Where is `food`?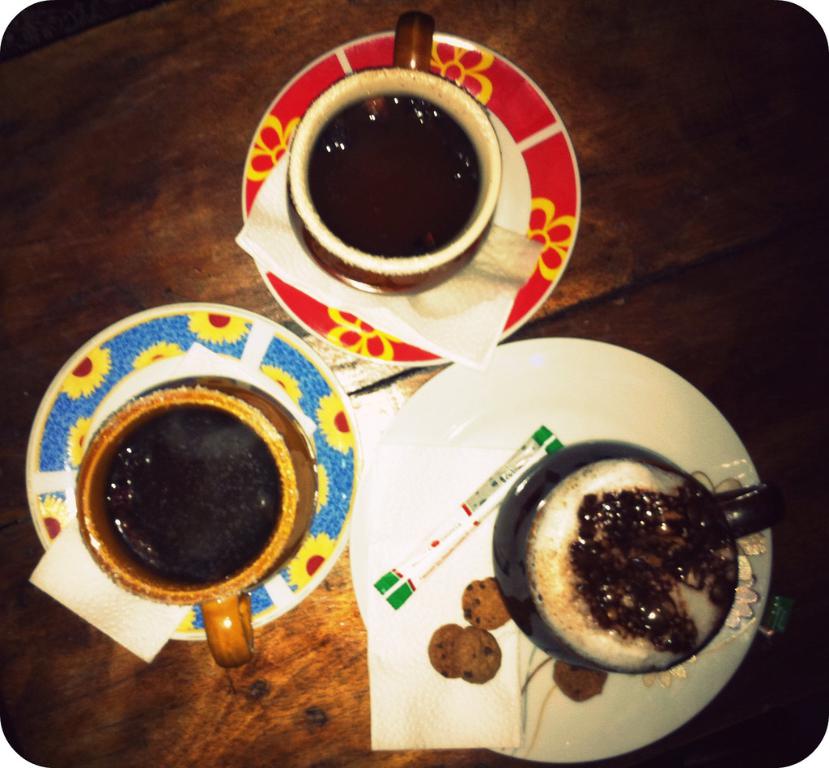
<bbox>553, 656, 606, 702</bbox>.
